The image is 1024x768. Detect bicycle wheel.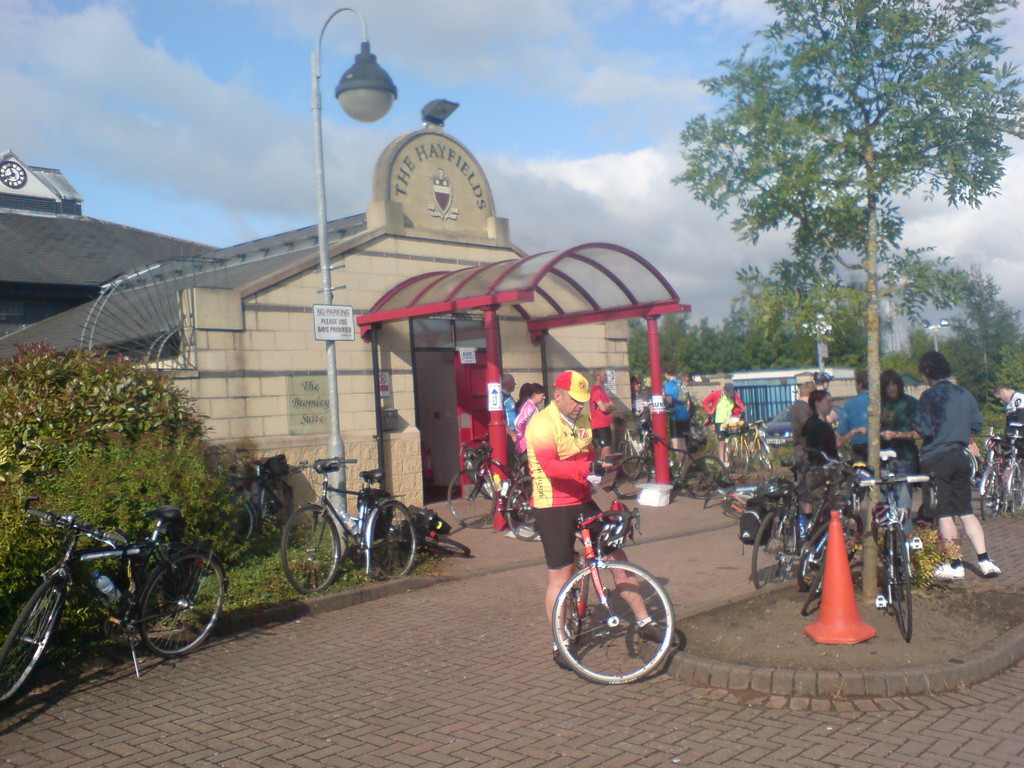
Detection: box(0, 579, 66, 708).
